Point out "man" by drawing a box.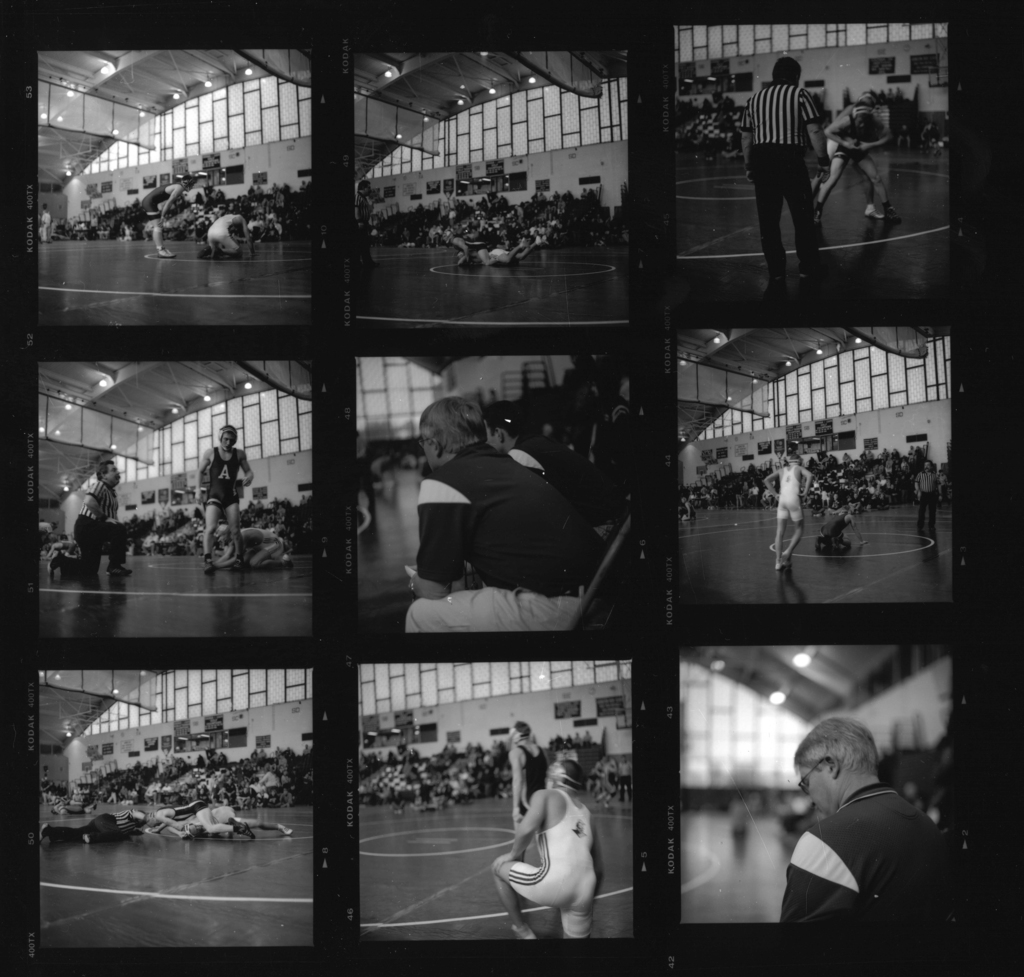
rect(737, 48, 826, 289).
